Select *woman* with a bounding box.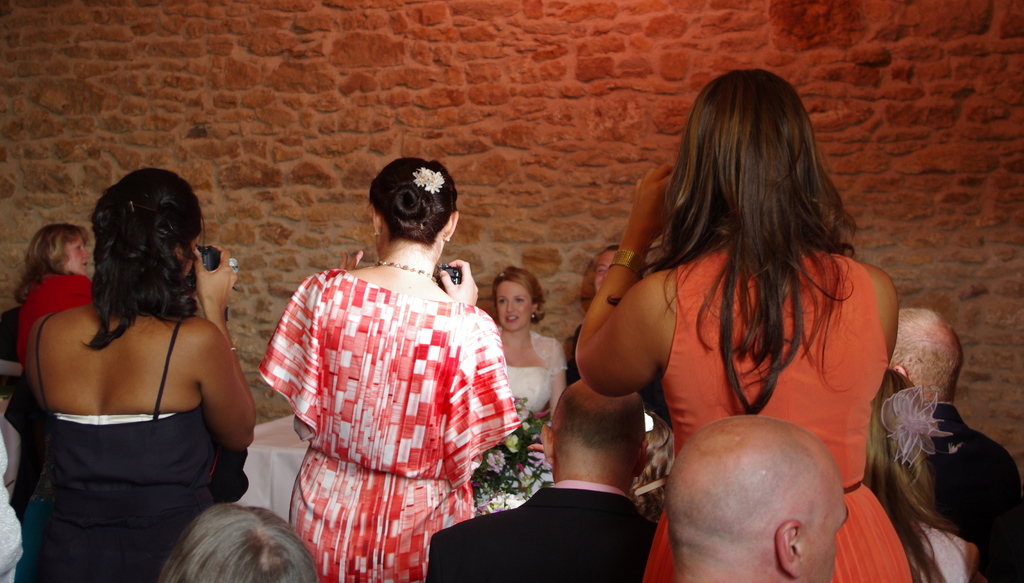
254:157:524:582.
